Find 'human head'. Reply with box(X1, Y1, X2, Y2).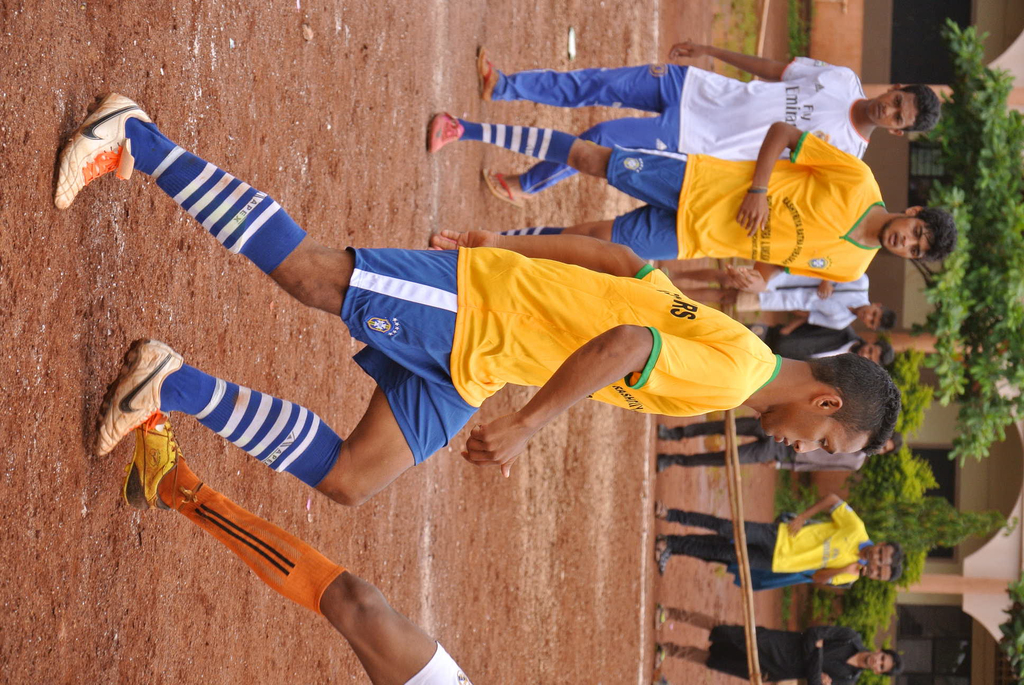
box(761, 351, 902, 457).
